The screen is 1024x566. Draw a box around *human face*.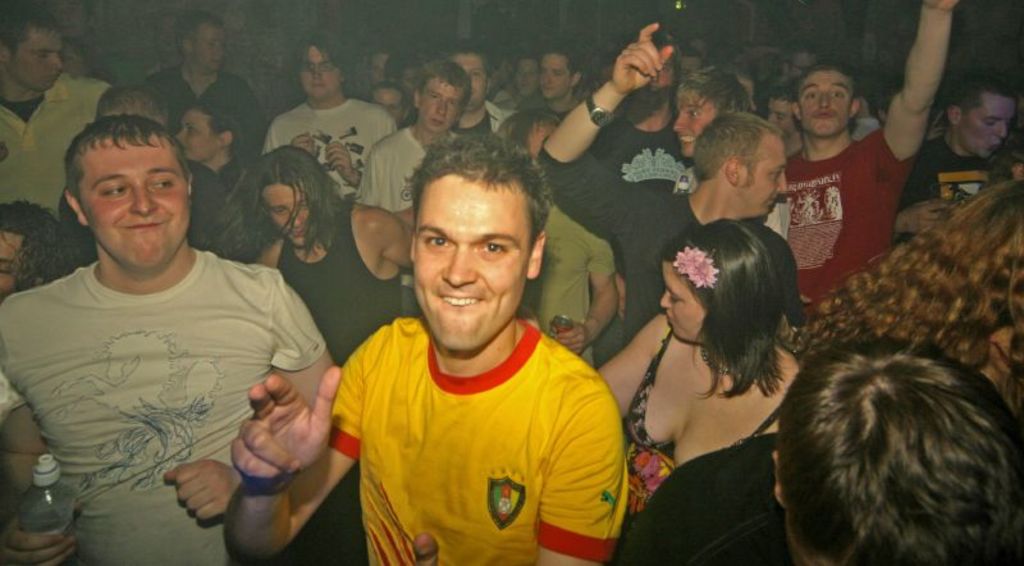
192, 24, 227, 63.
